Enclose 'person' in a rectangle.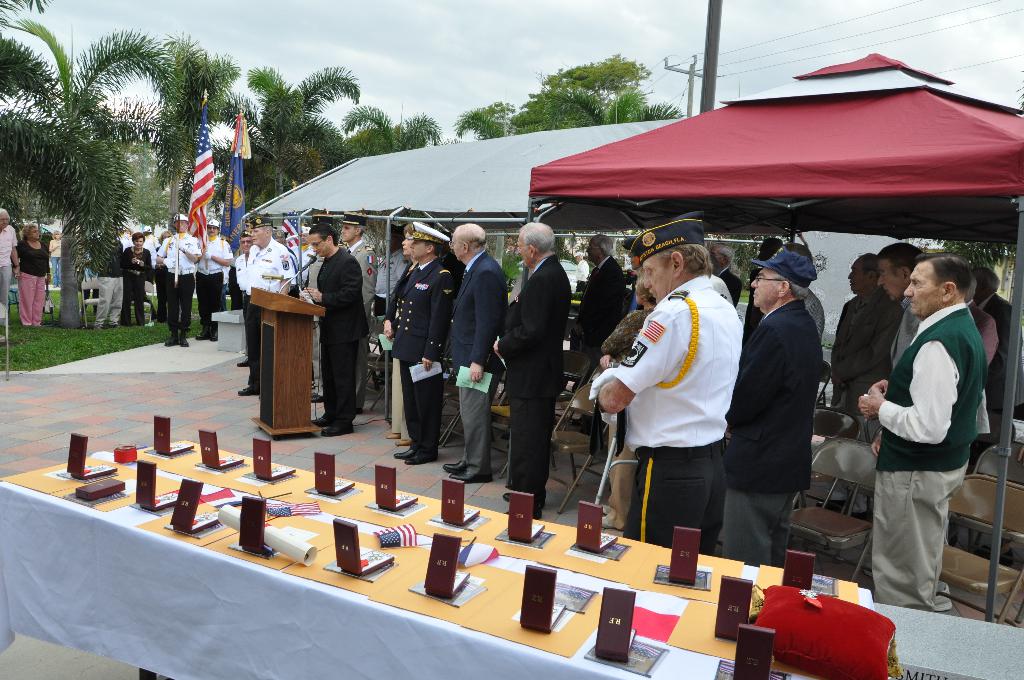
(x1=335, y1=218, x2=374, y2=412).
